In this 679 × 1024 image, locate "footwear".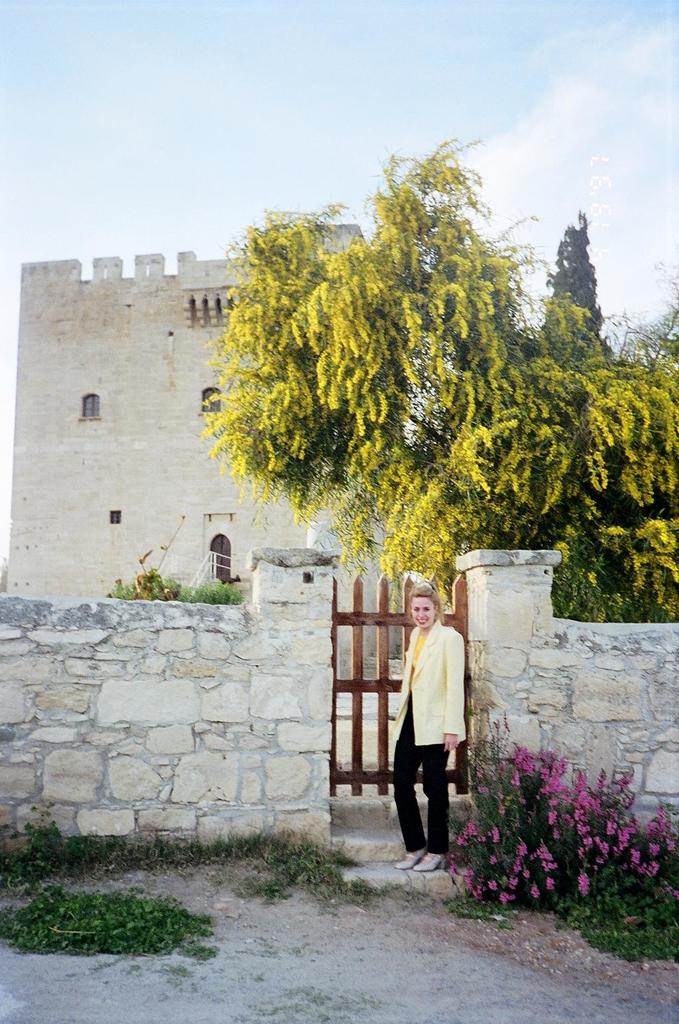
Bounding box: BBox(410, 848, 447, 873).
